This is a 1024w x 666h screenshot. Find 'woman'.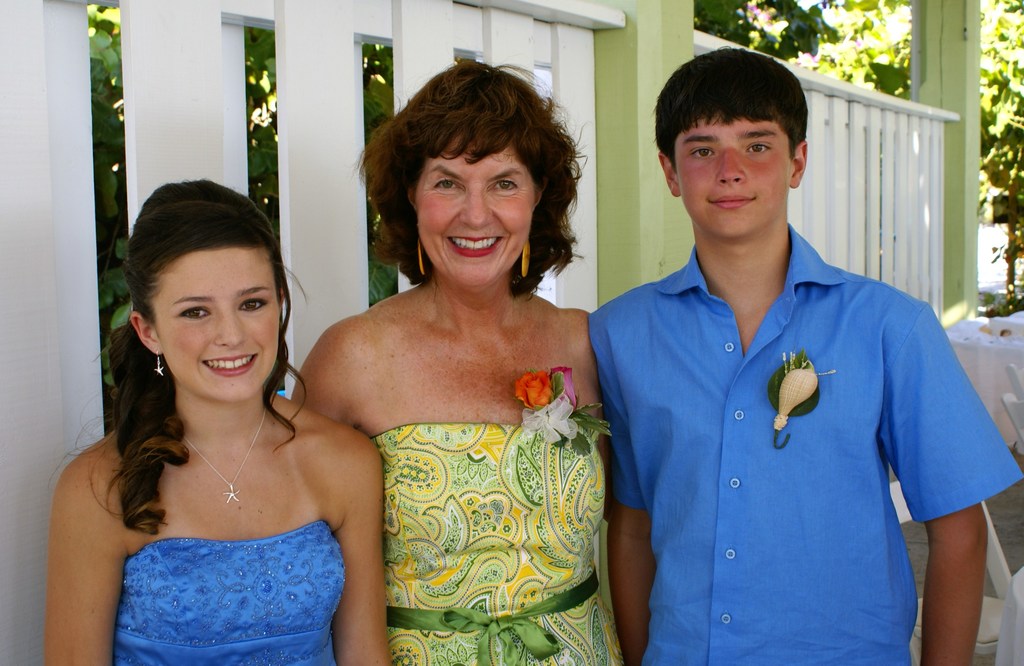
Bounding box: <bbox>289, 57, 623, 665</bbox>.
